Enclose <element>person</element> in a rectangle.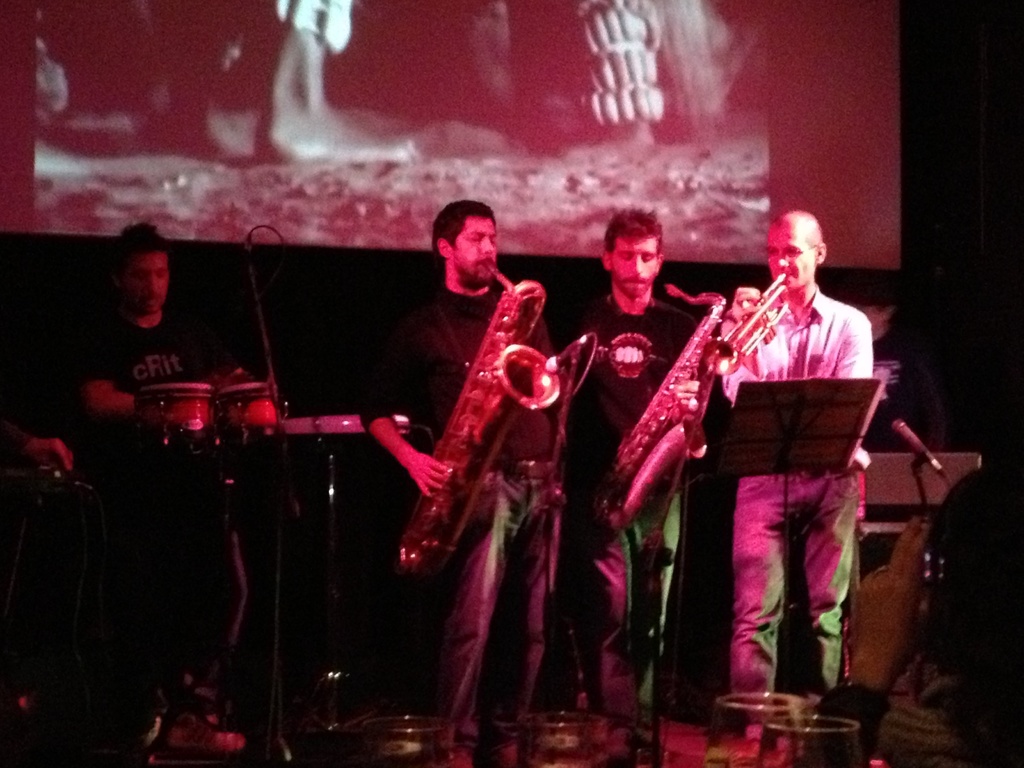
Rect(572, 206, 719, 740).
